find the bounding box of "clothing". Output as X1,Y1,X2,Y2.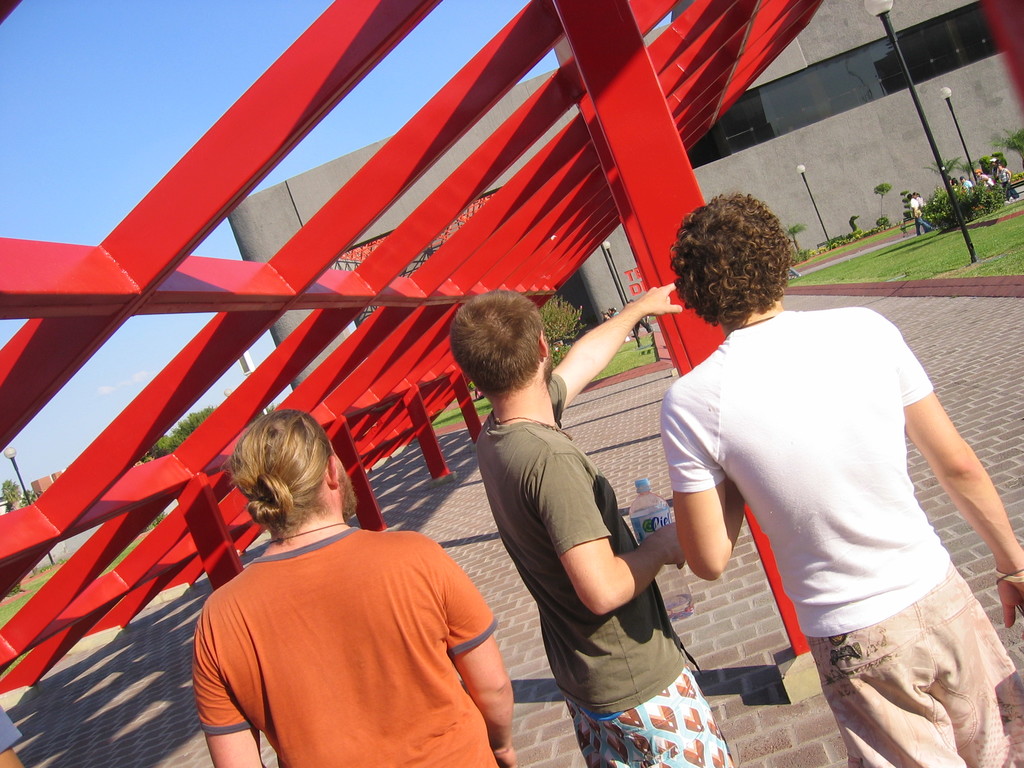
909,198,929,235.
